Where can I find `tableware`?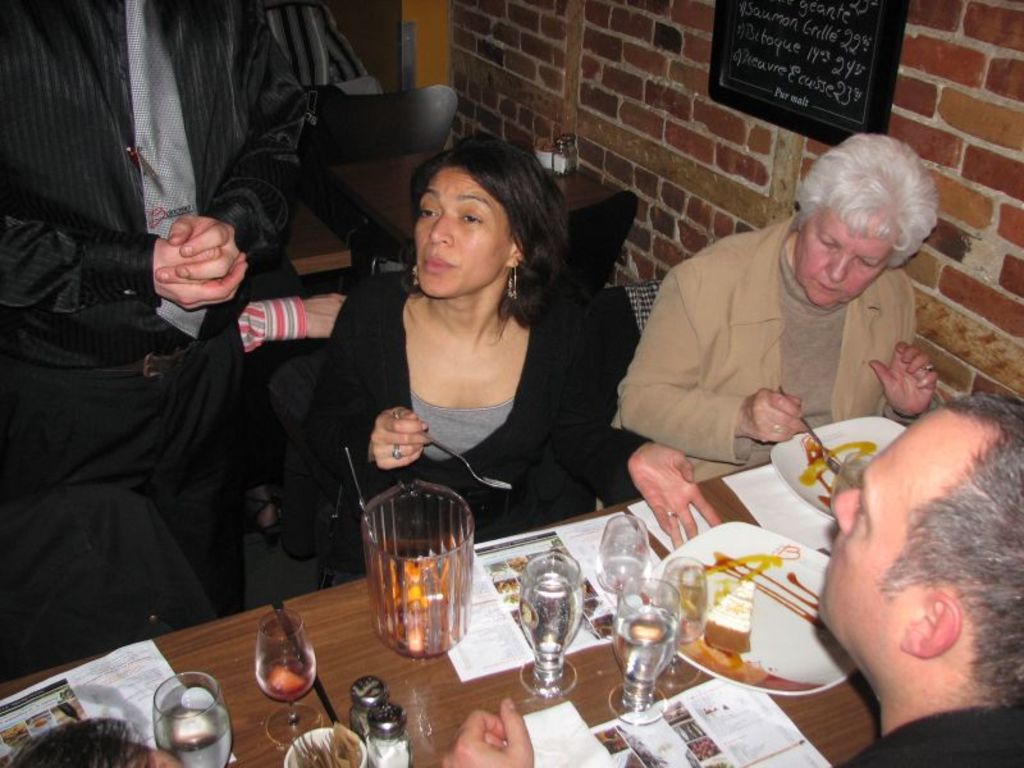
You can find it at <region>390, 411, 513, 490</region>.
